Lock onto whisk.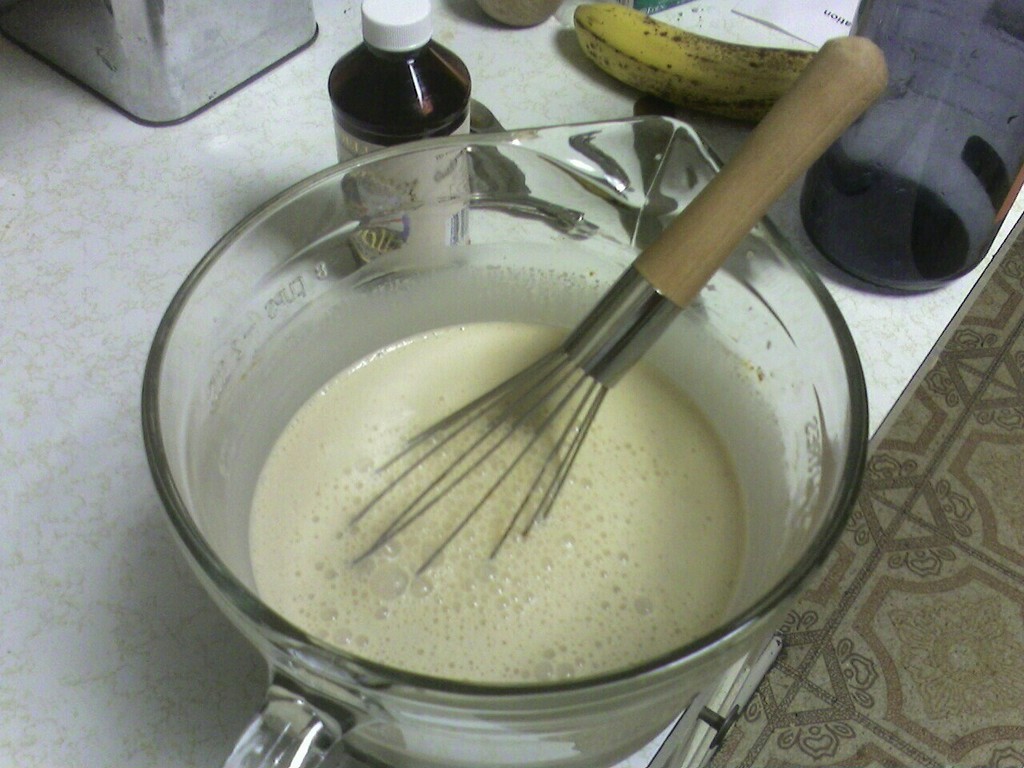
Locked: l=341, t=29, r=886, b=588.
